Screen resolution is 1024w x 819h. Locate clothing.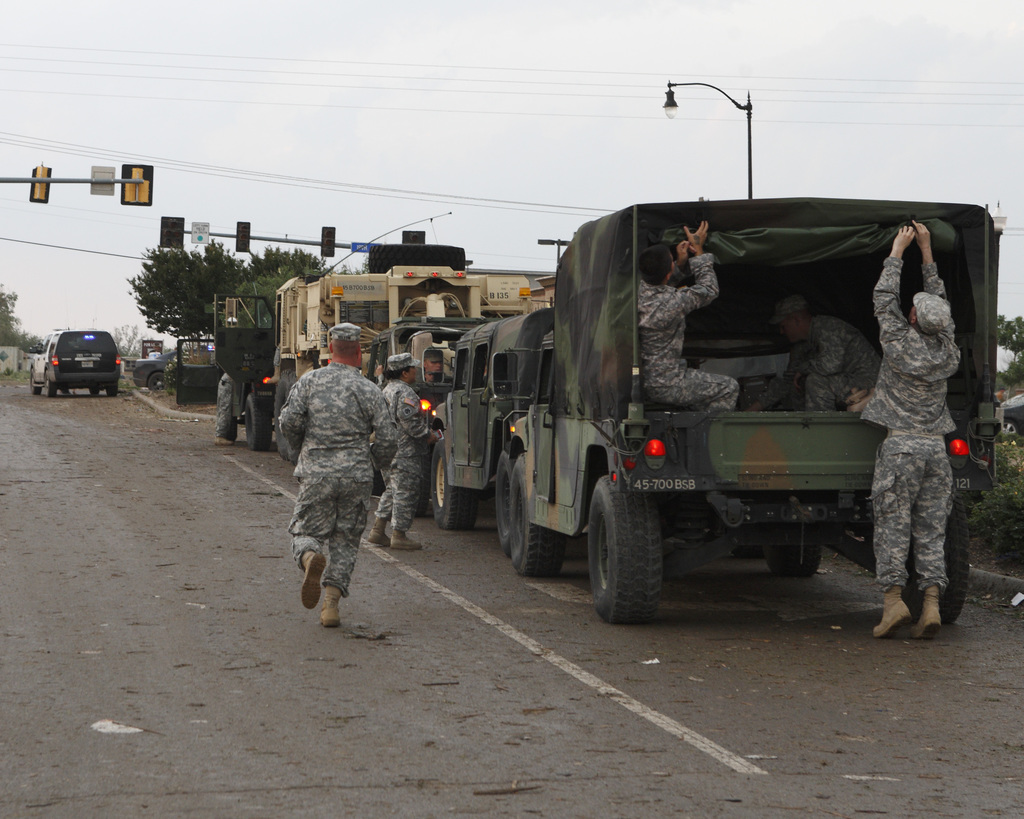
locate(214, 366, 237, 438).
